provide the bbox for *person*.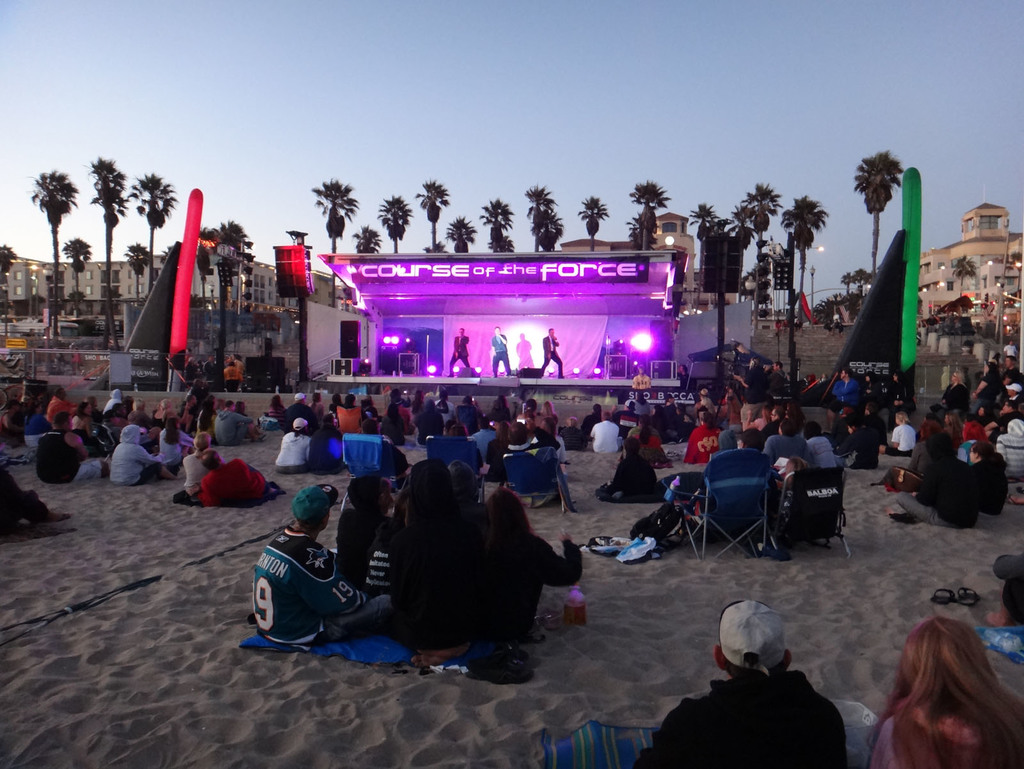
{"left": 60, "top": 394, "right": 96, "bottom": 443}.
